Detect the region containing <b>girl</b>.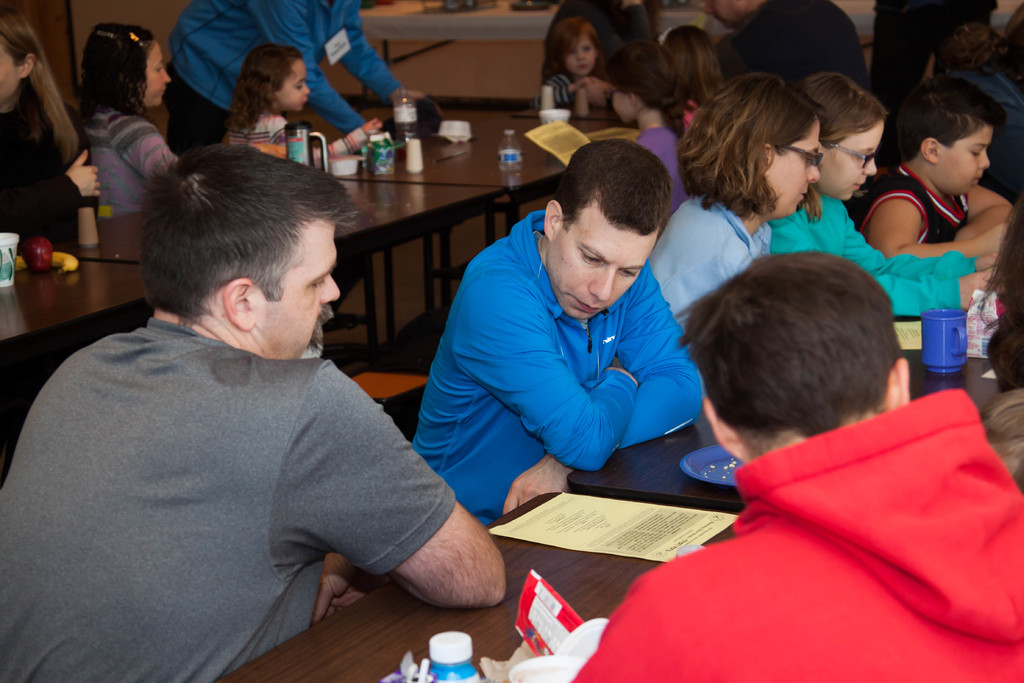
BBox(600, 37, 698, 217).
